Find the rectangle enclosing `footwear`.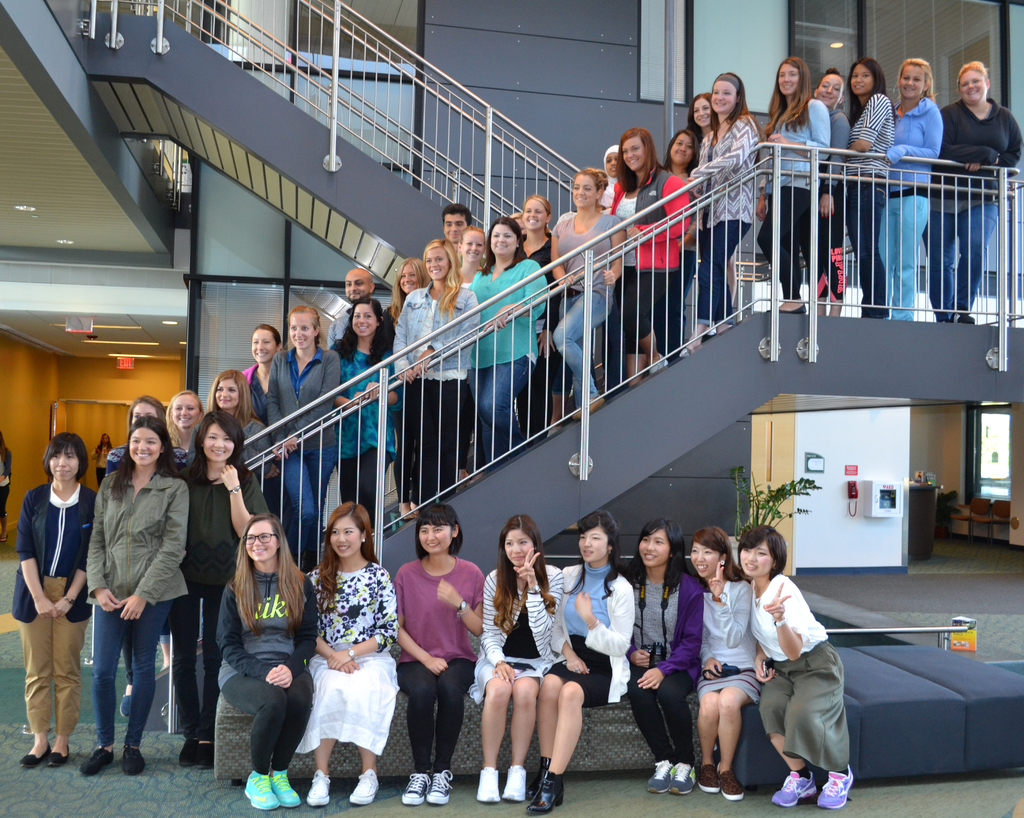
20 746 51 766.
